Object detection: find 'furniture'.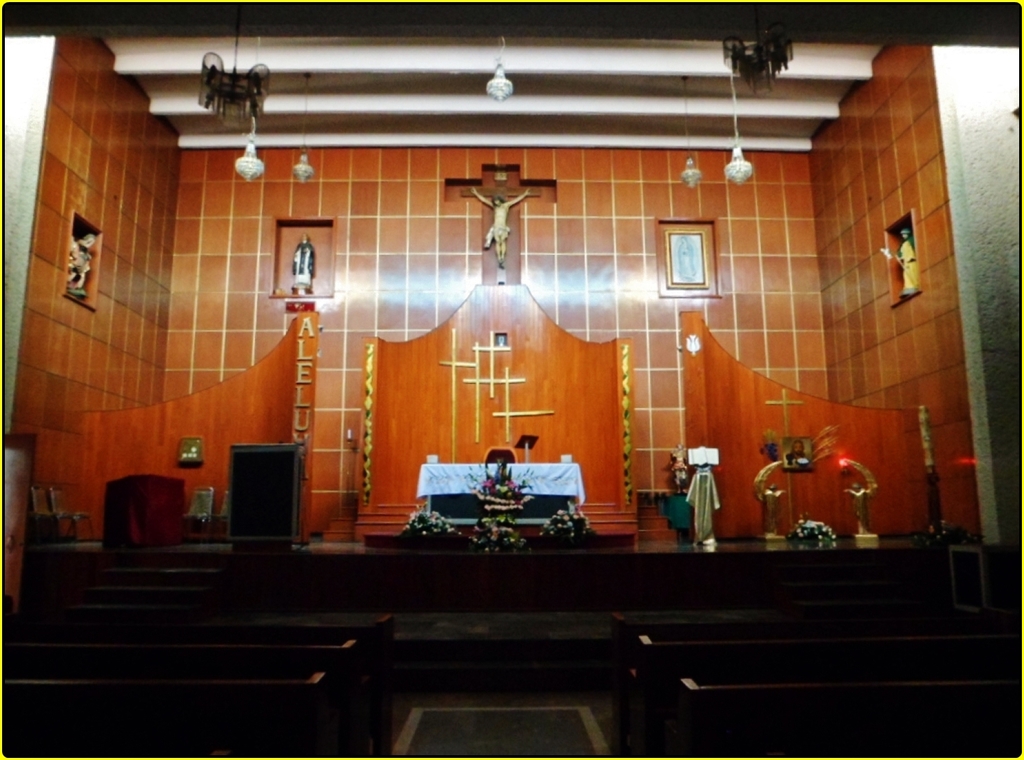
l=486, t=447, r=515, b=459.
